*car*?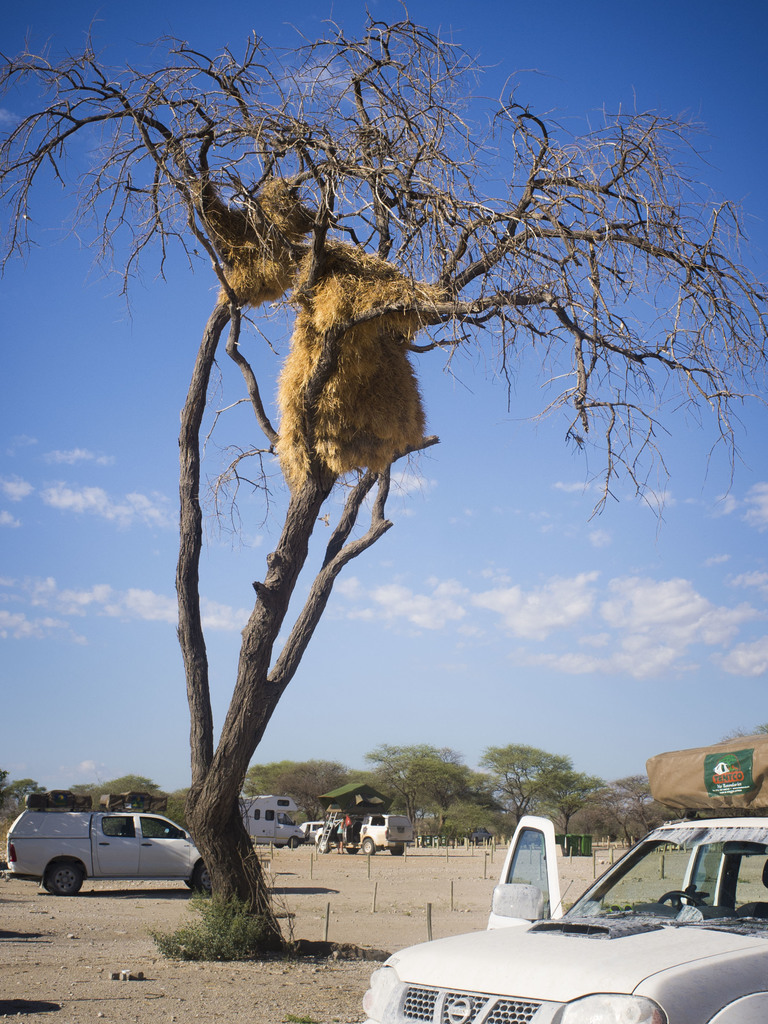
box(367, 835, 764, 1020)
